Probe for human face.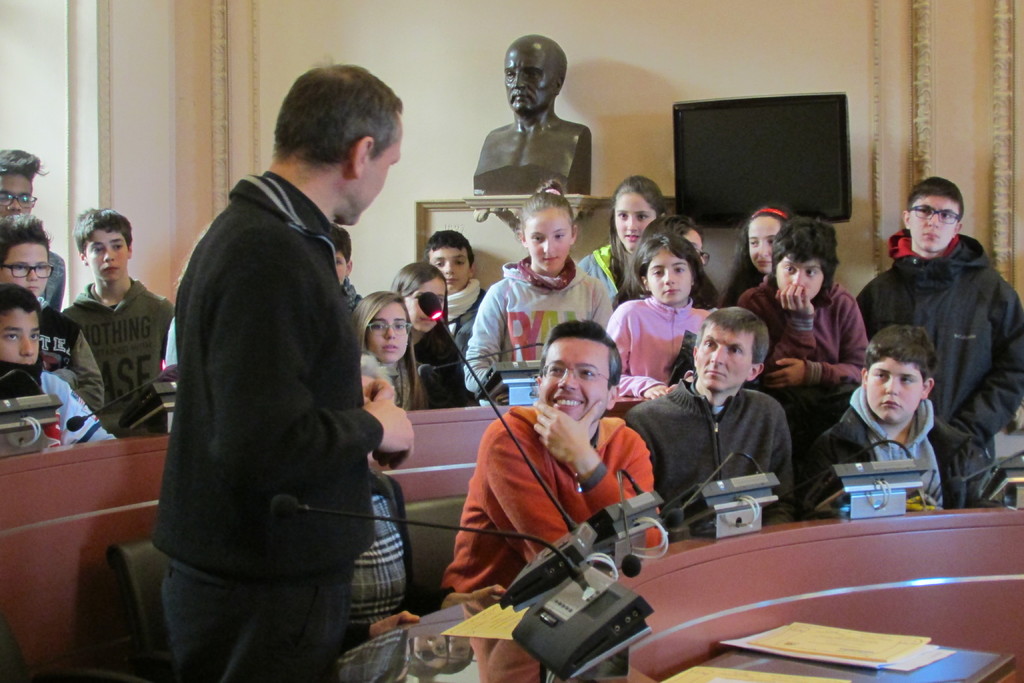
Probe result: [x1=367, y1=302, x2=409, y2=363].
